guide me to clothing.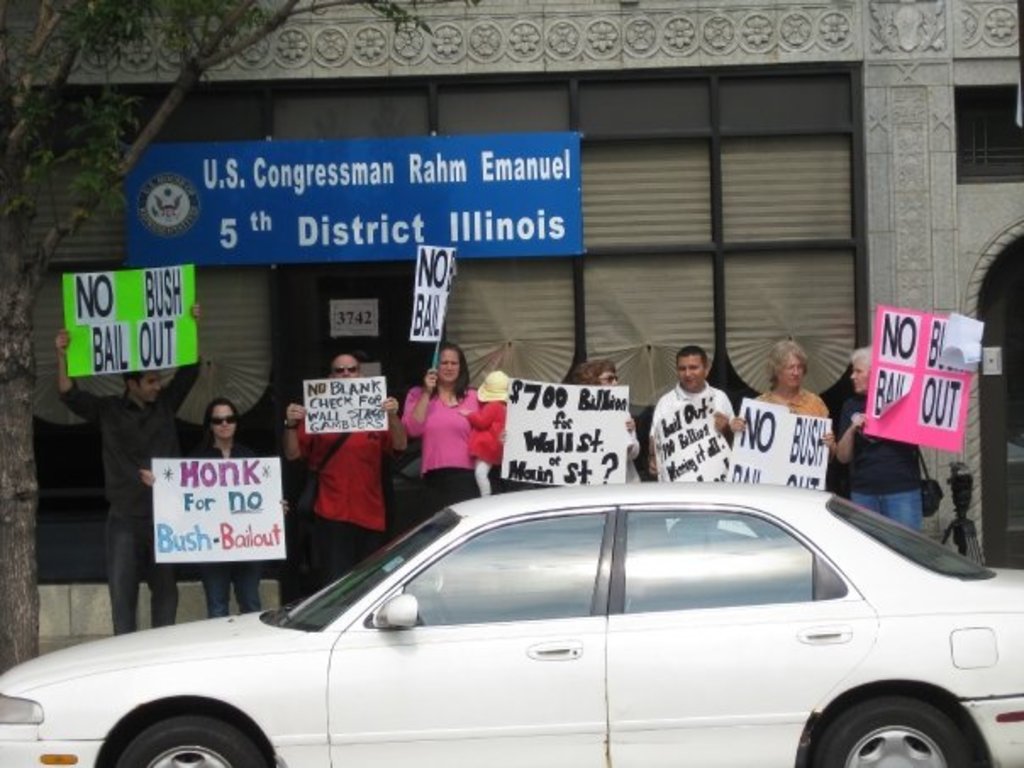
Guidance: <region>73, 359, 192, 636</region>.
